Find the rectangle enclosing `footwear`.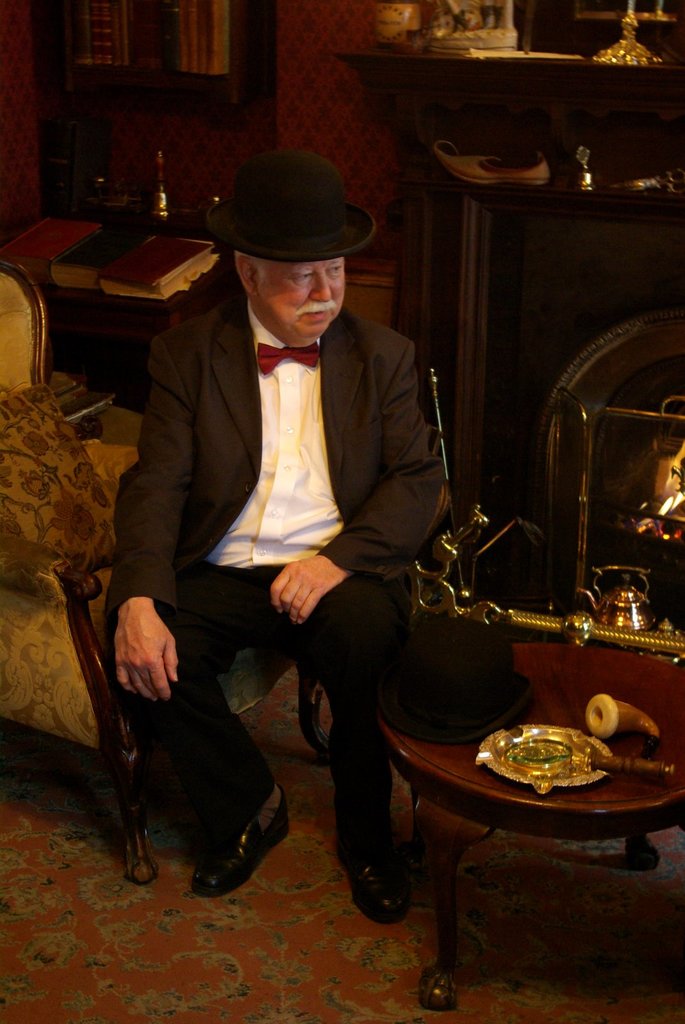
box(334, 829, 407, 923).
